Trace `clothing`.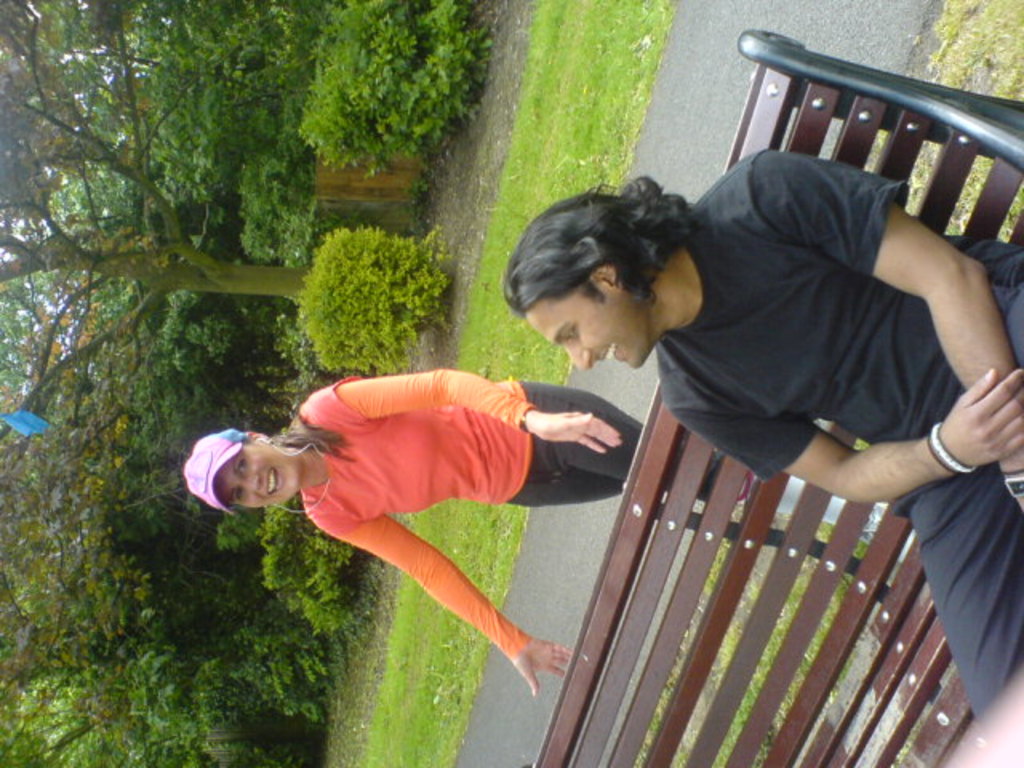
Traced to 658,136,1022,712.
